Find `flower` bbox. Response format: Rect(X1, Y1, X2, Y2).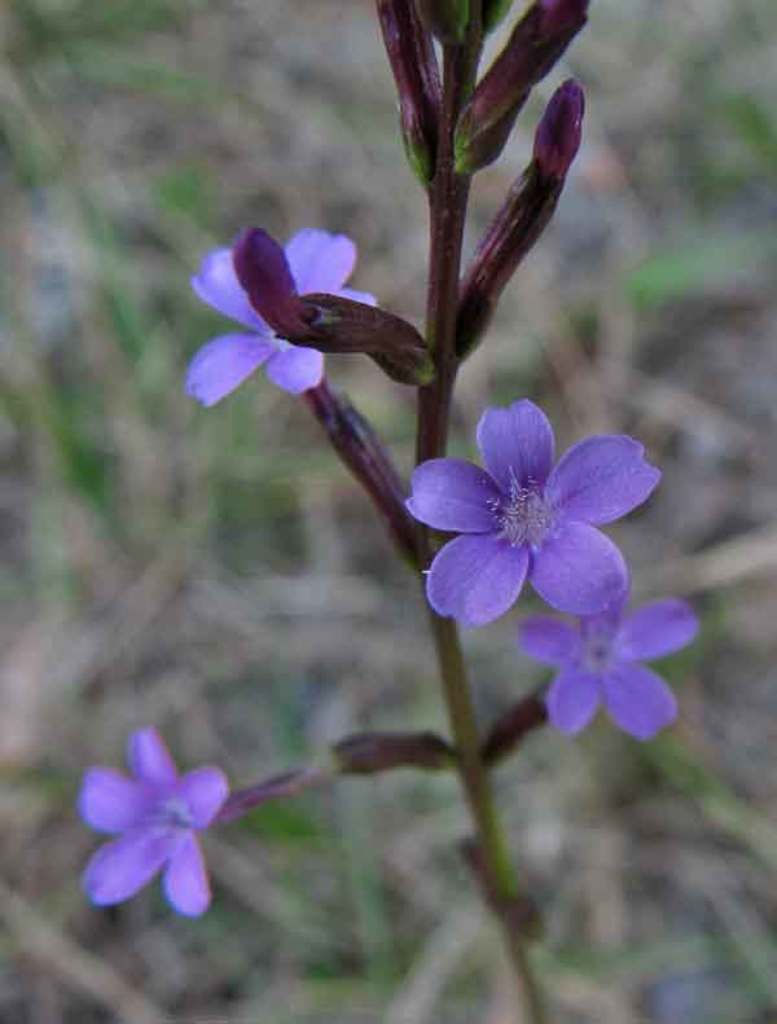
Rect(412, 390, 663, 621).
